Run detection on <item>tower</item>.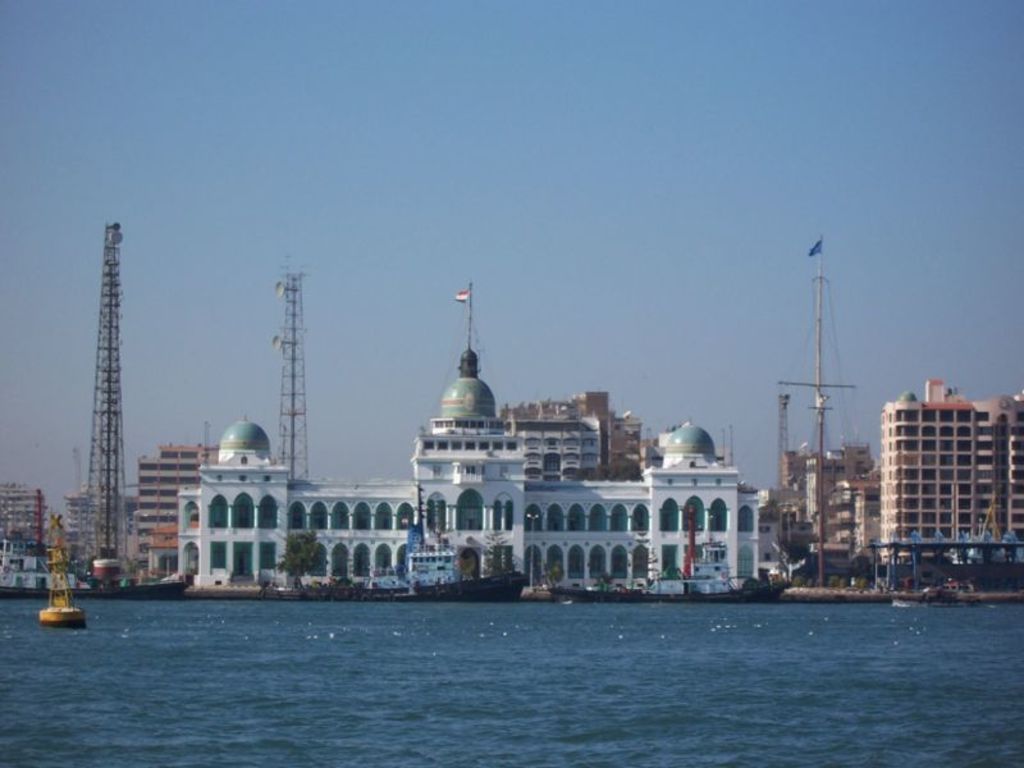
Result: left=180, top=425, right=294, bottom=581.
